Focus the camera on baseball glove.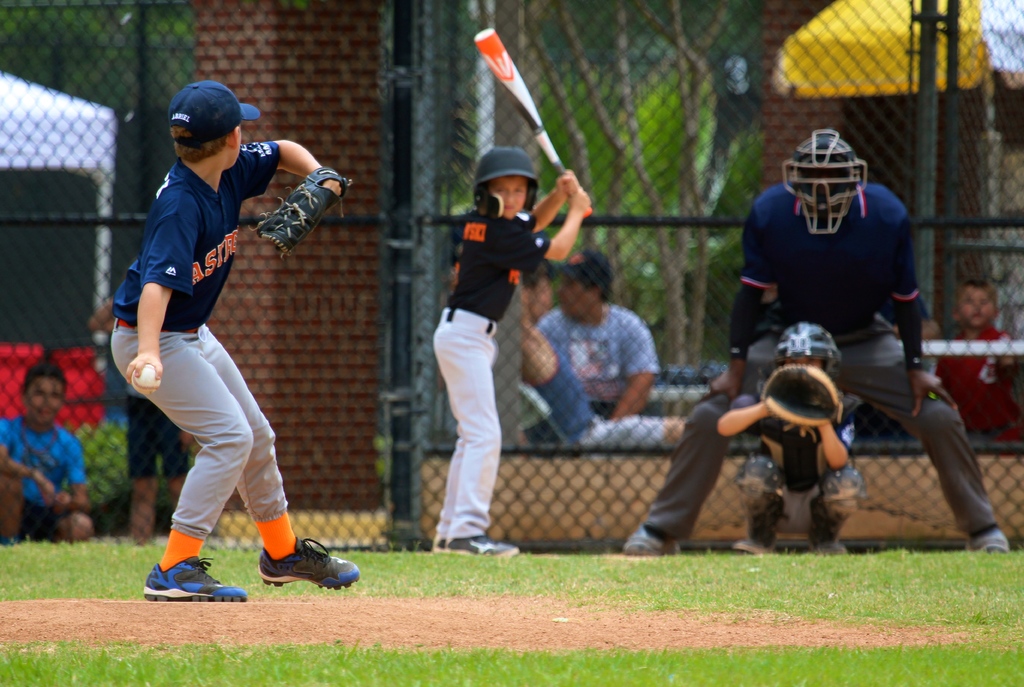
Focus region: 760,364,842,440.
